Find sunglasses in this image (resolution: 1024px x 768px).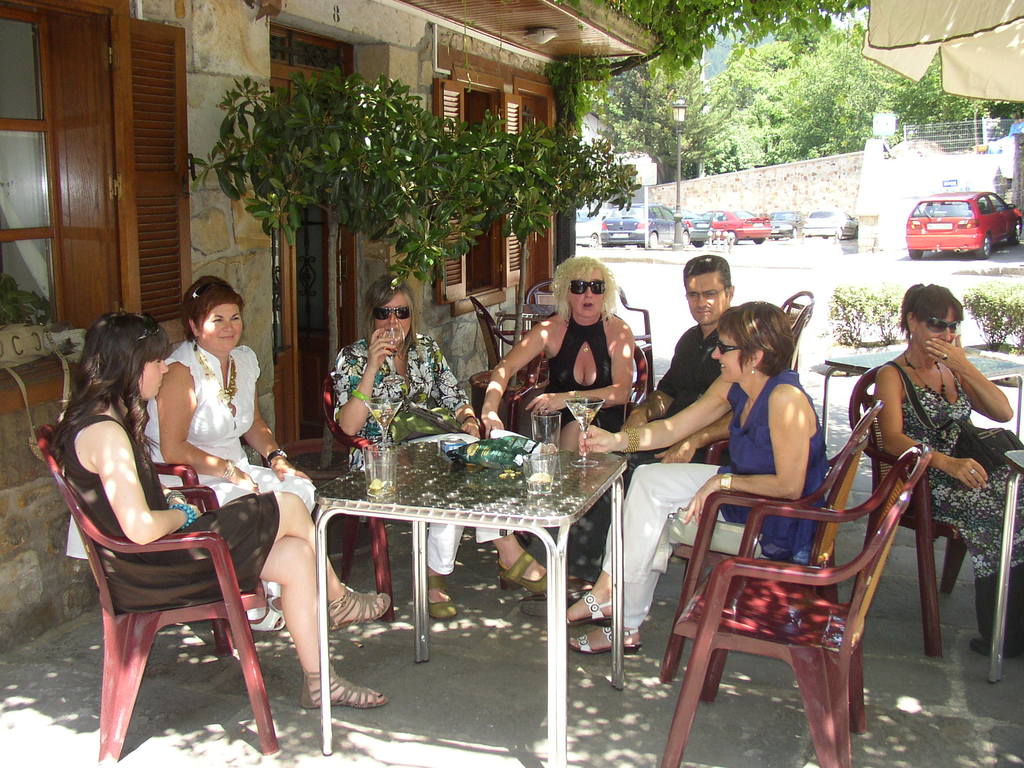
l=195, t=283, r=228, b=298.
